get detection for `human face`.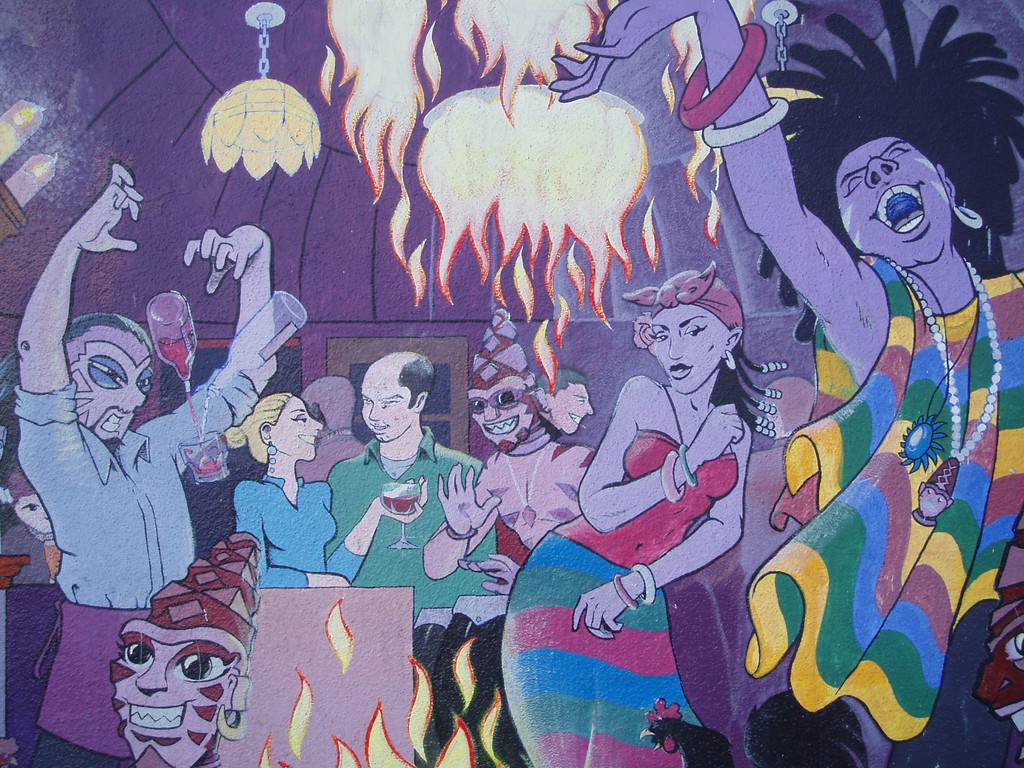
Detection: 358 373 410 446.
